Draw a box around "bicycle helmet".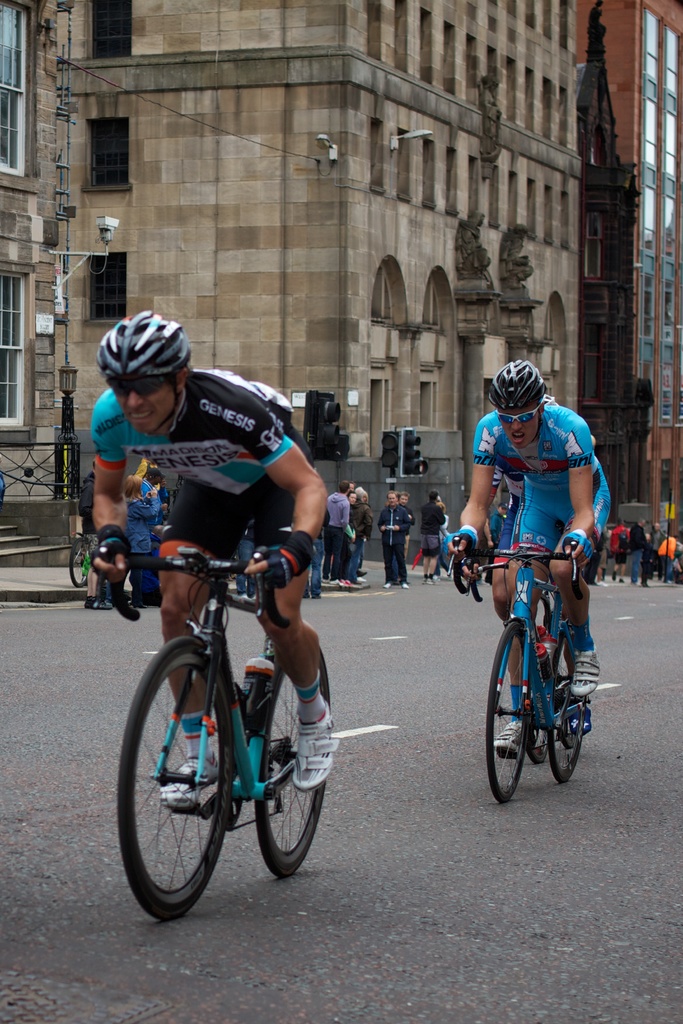
x1=484, y1=356, x2=544, y2=405.
